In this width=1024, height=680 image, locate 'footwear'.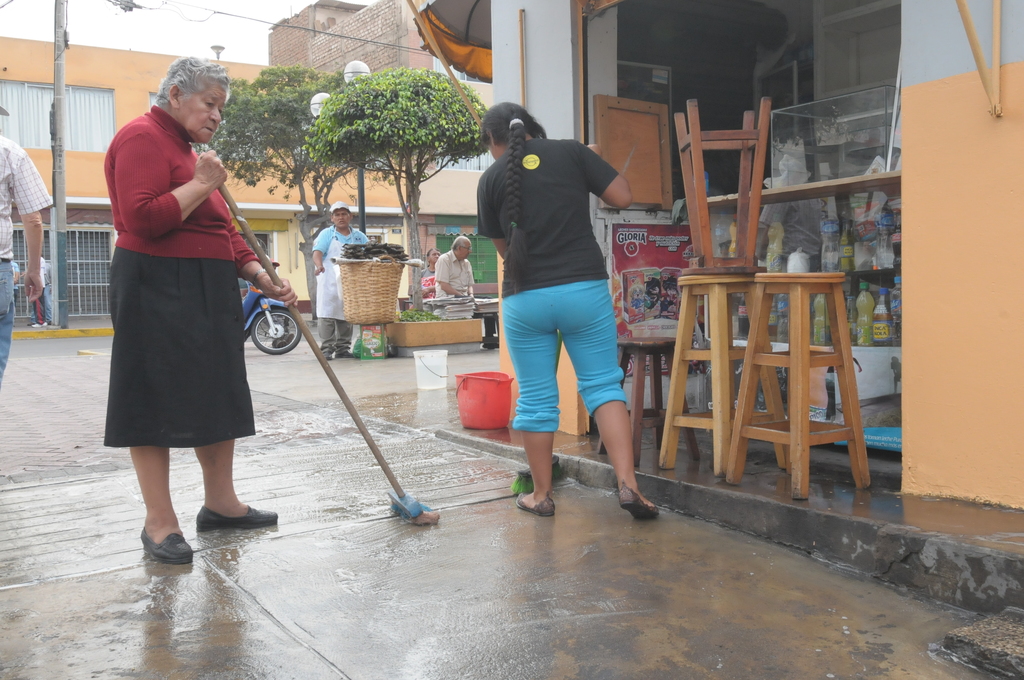
Bounding box: <bbox>197, 502, 277, 528</bbox>.
